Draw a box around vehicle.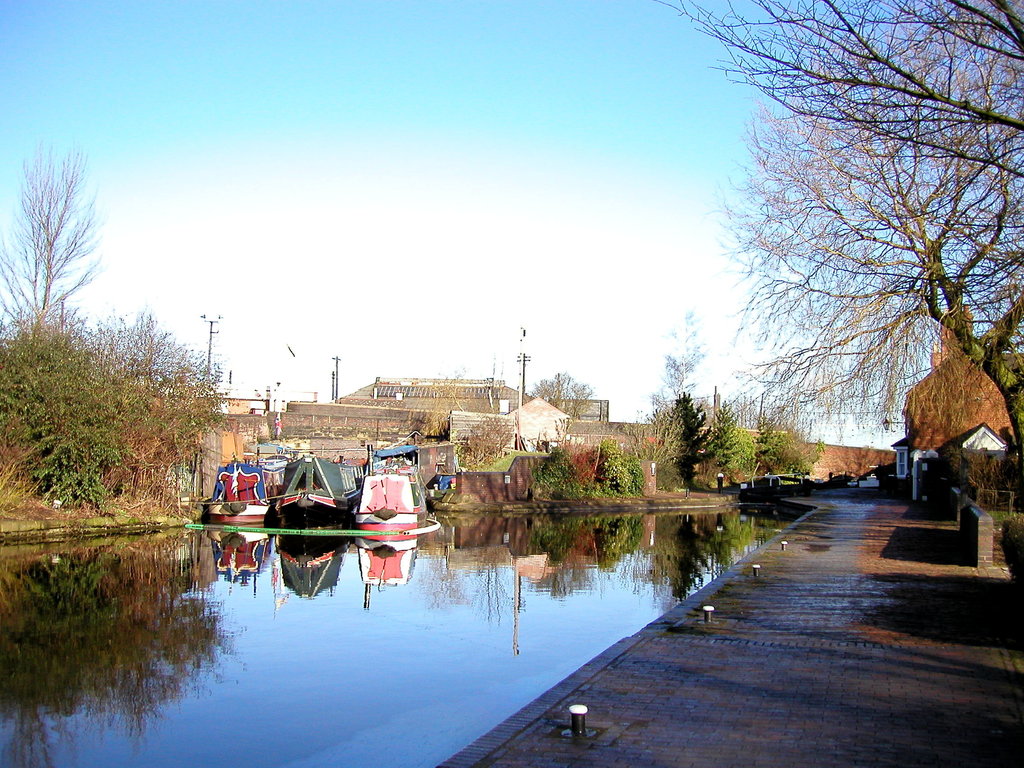
201,461,280,532.
